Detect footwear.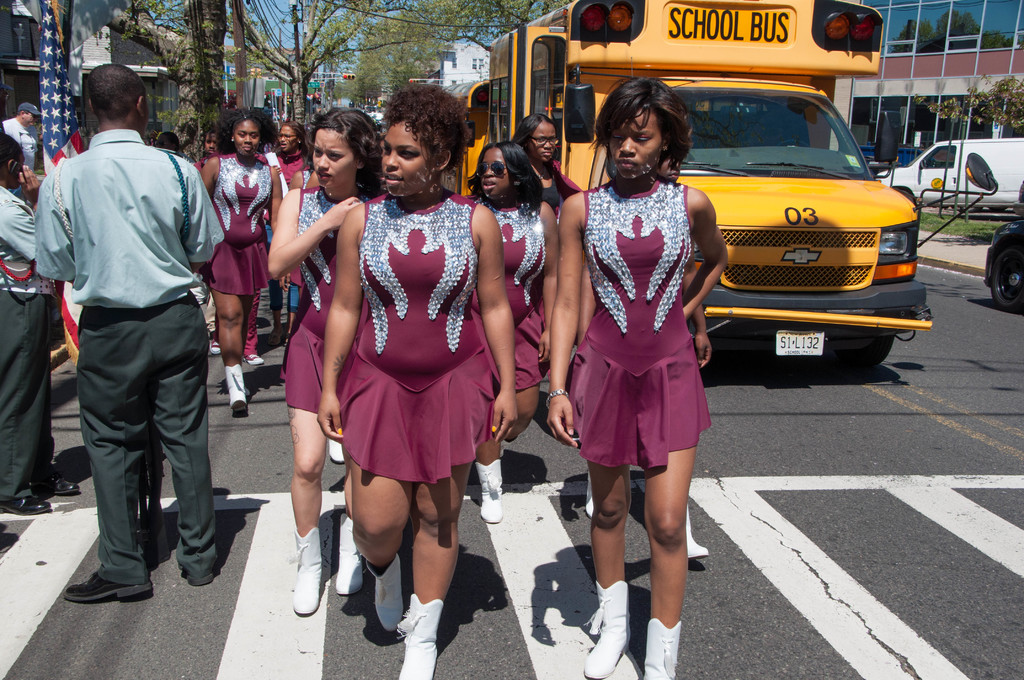
Detected at left=65, top=569, right=151, bottom=598.
